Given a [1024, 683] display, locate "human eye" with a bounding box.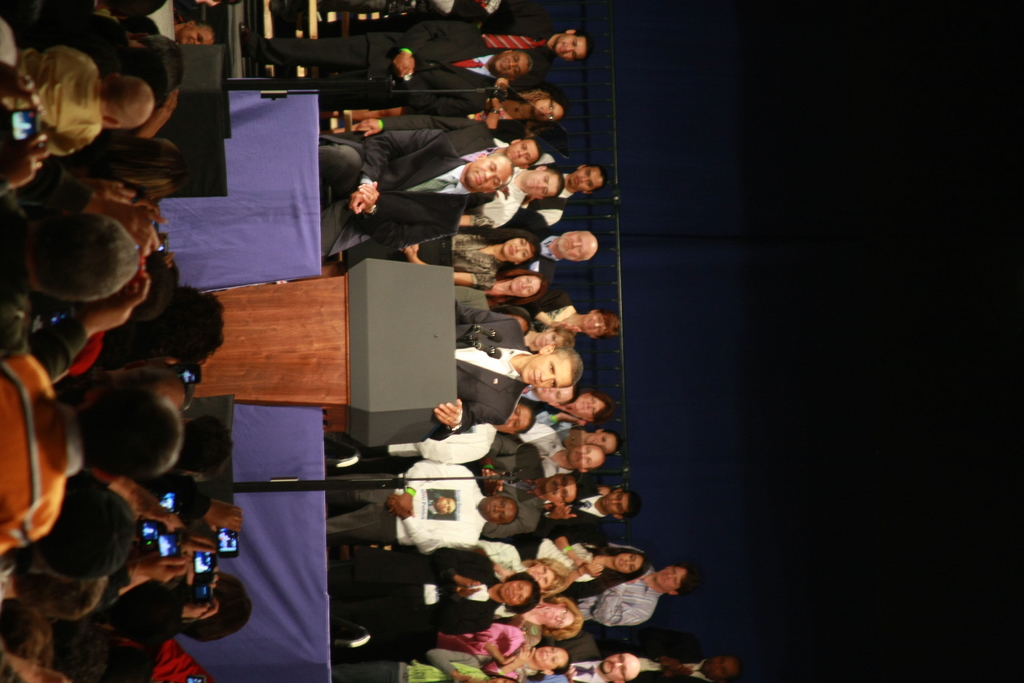
Located: {"left": 673, "top": 569, "right": 677, "bottom": 572}.
